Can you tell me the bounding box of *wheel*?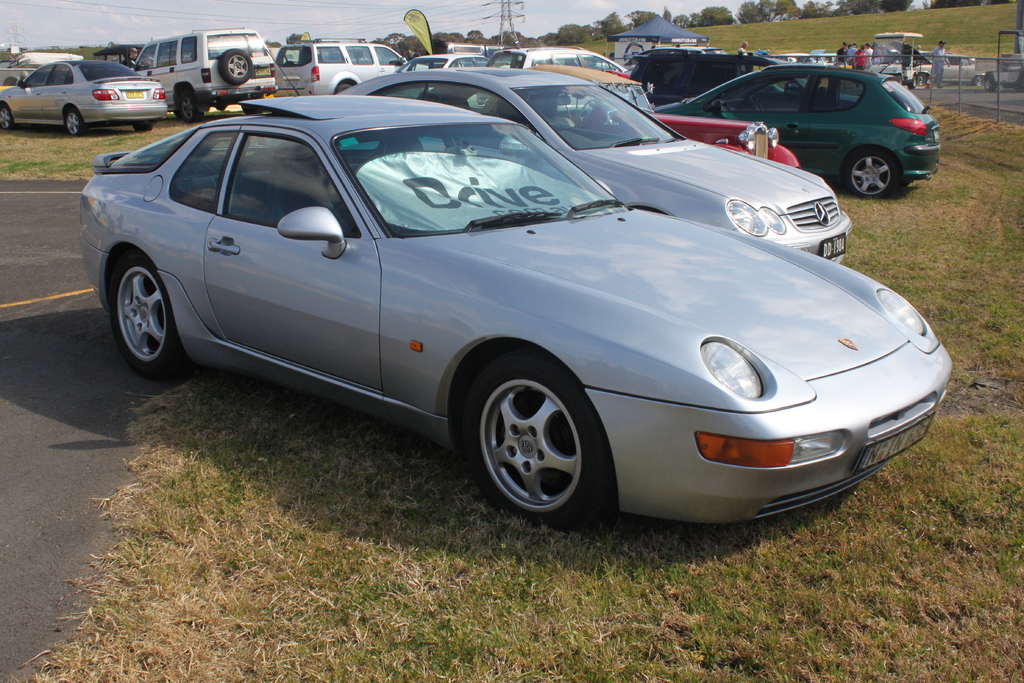
l=0, t=106, r=13, b=130.
